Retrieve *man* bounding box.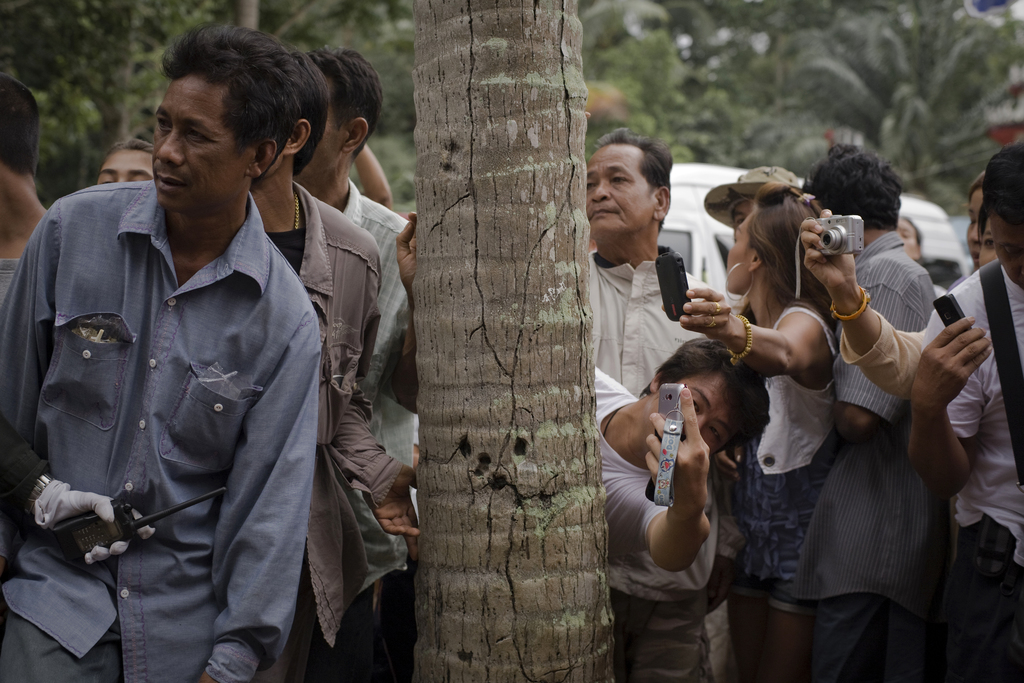
Bounding box: pyautogui.locateOnScreen(904, 145, 1023, 682).
